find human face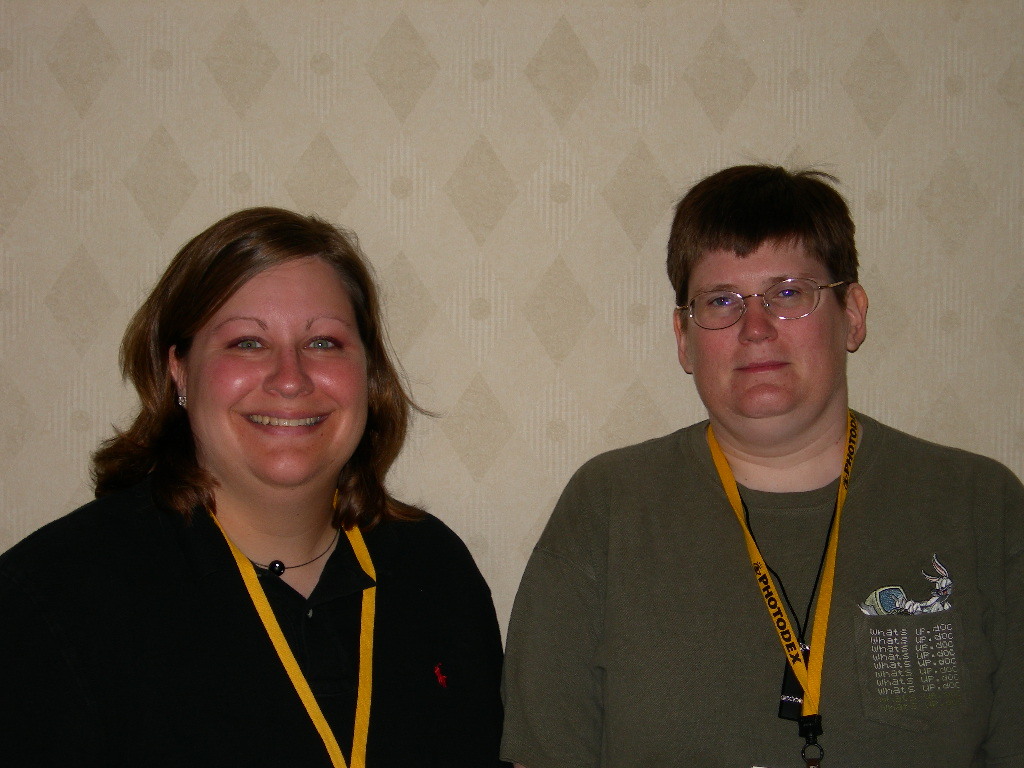
186 257 370 482
